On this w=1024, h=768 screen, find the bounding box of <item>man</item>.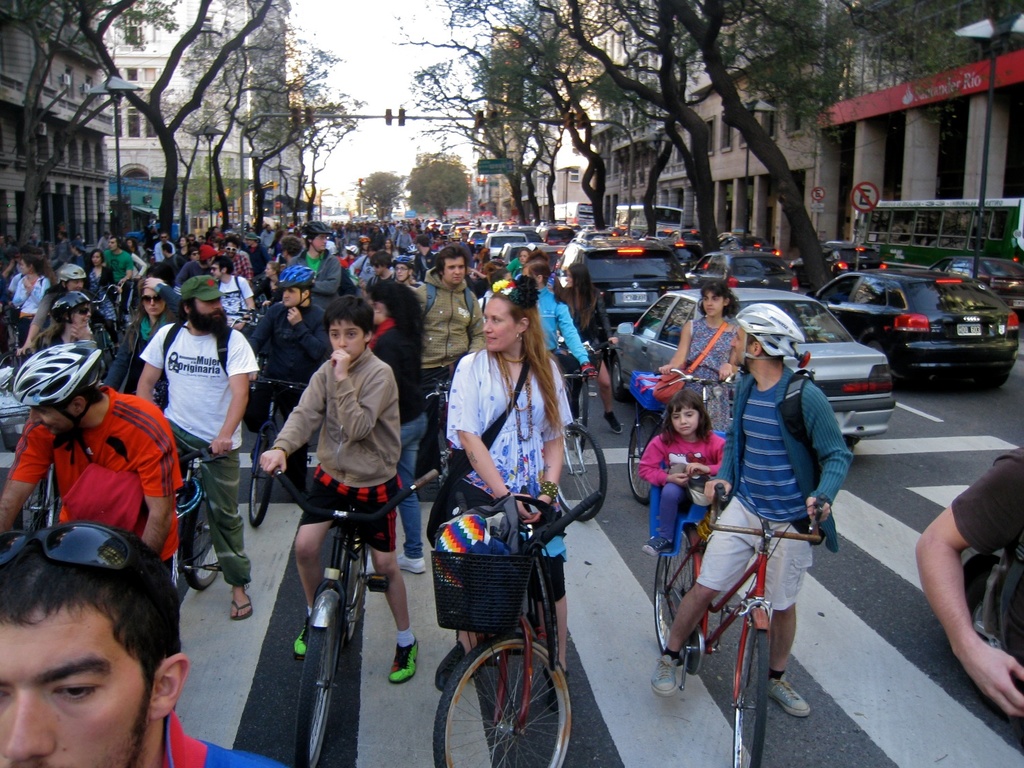
Bounding box: {"x1": 0, "y1": 339, "x2": 183, "y2": 596}.
